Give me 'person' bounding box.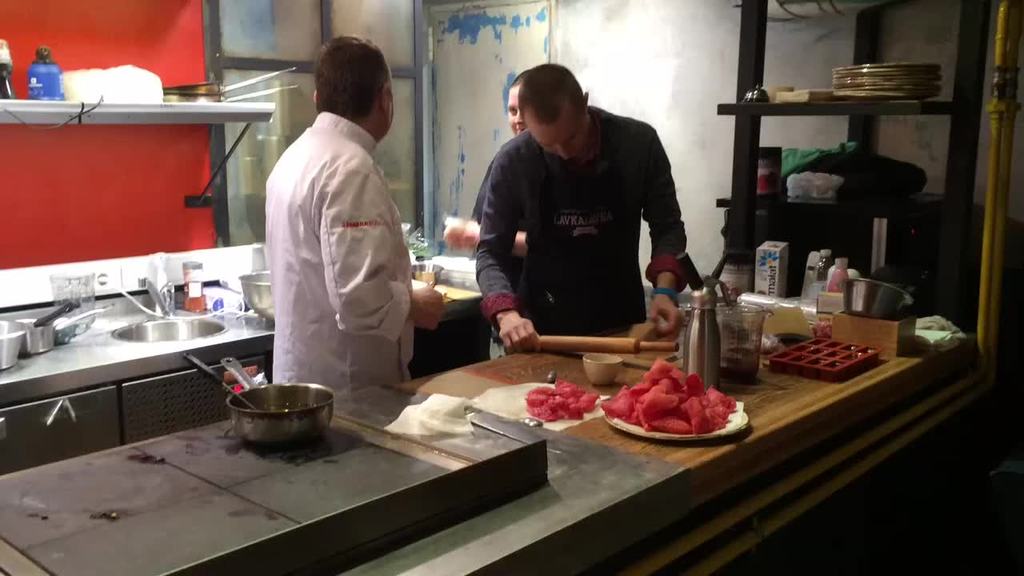
[left=267, top=37, right=448, bottom=388].
